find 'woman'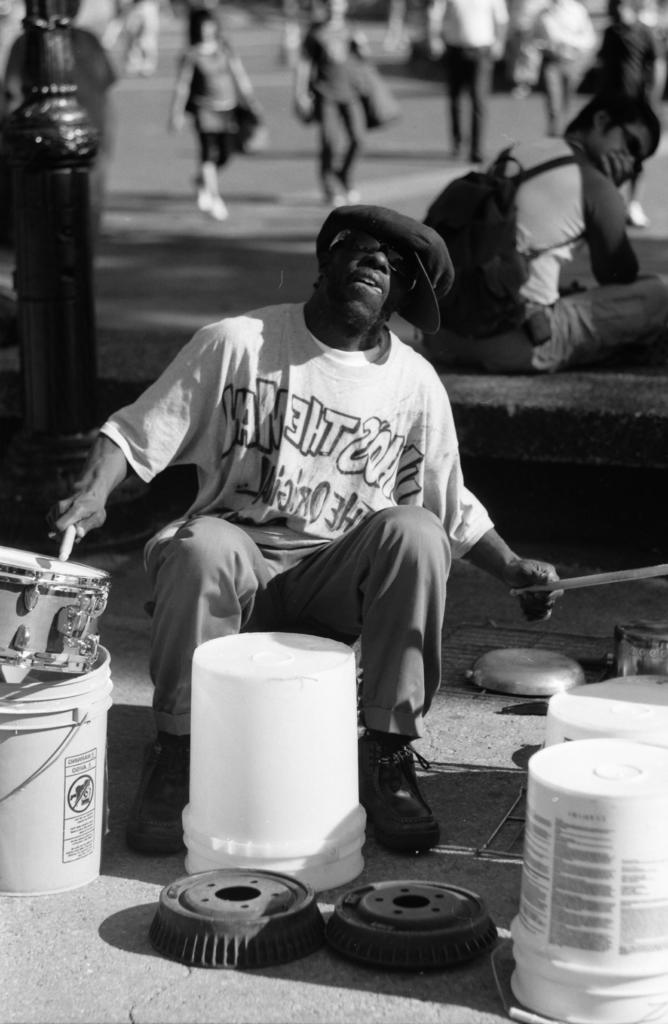
rect(167, 6, 260, 219)
